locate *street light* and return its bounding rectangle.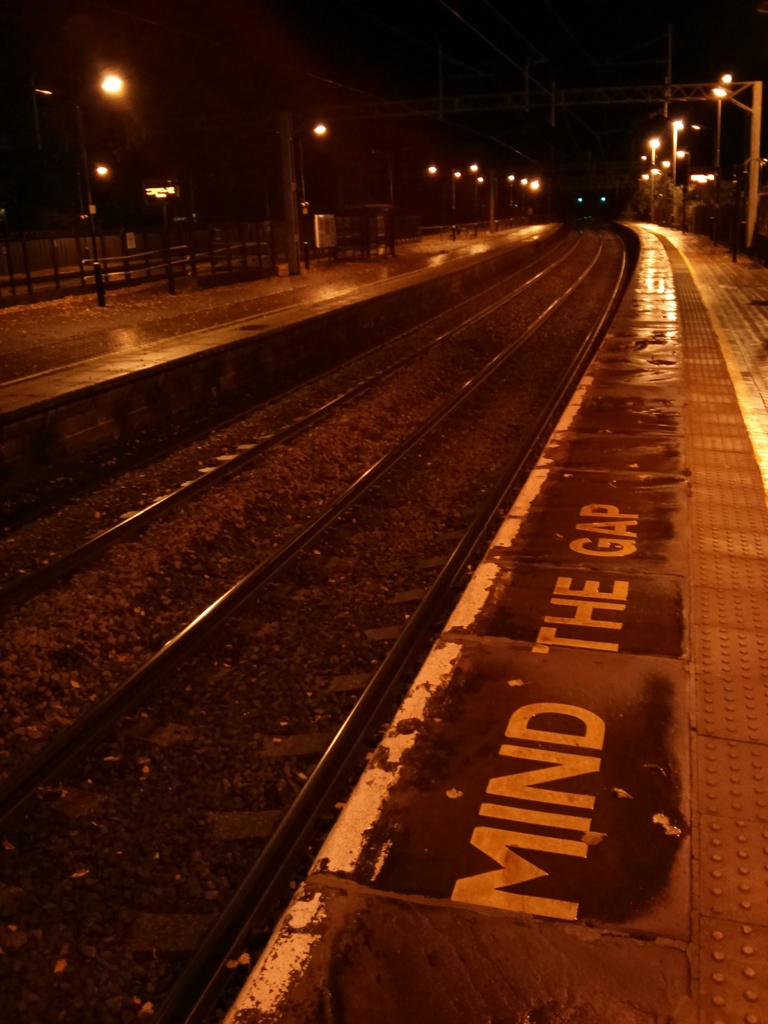
Rect(708, 84, 758, 259).
